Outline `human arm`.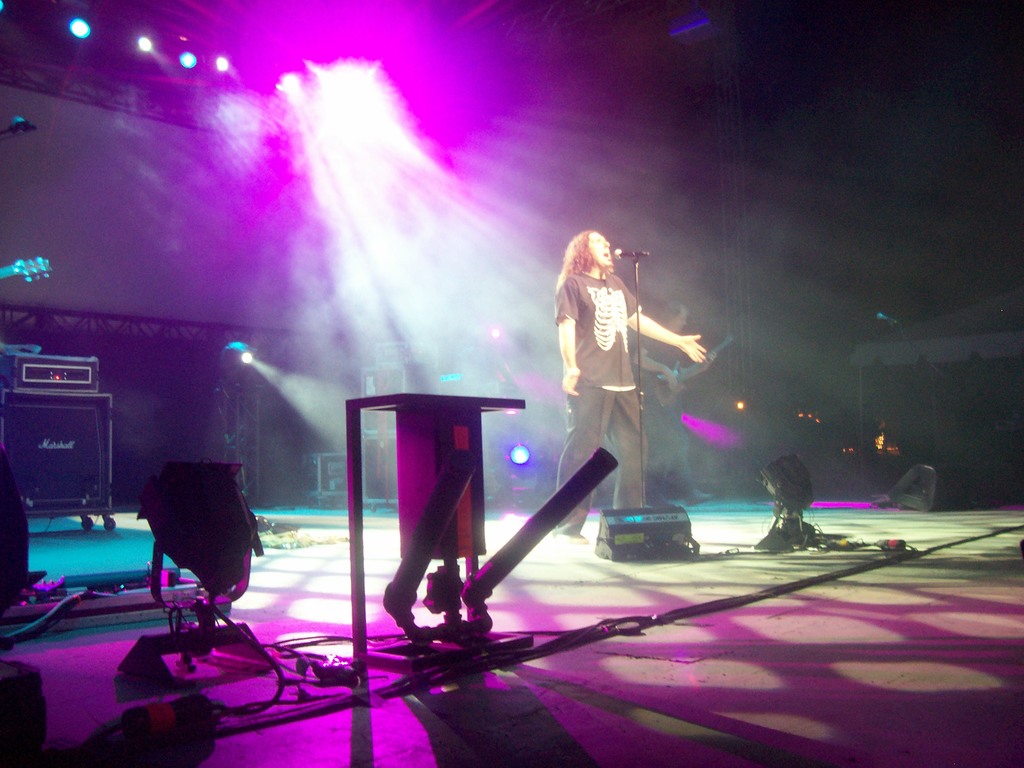
Outline: (x1=620, y1=283, x2=705, y2=362).
